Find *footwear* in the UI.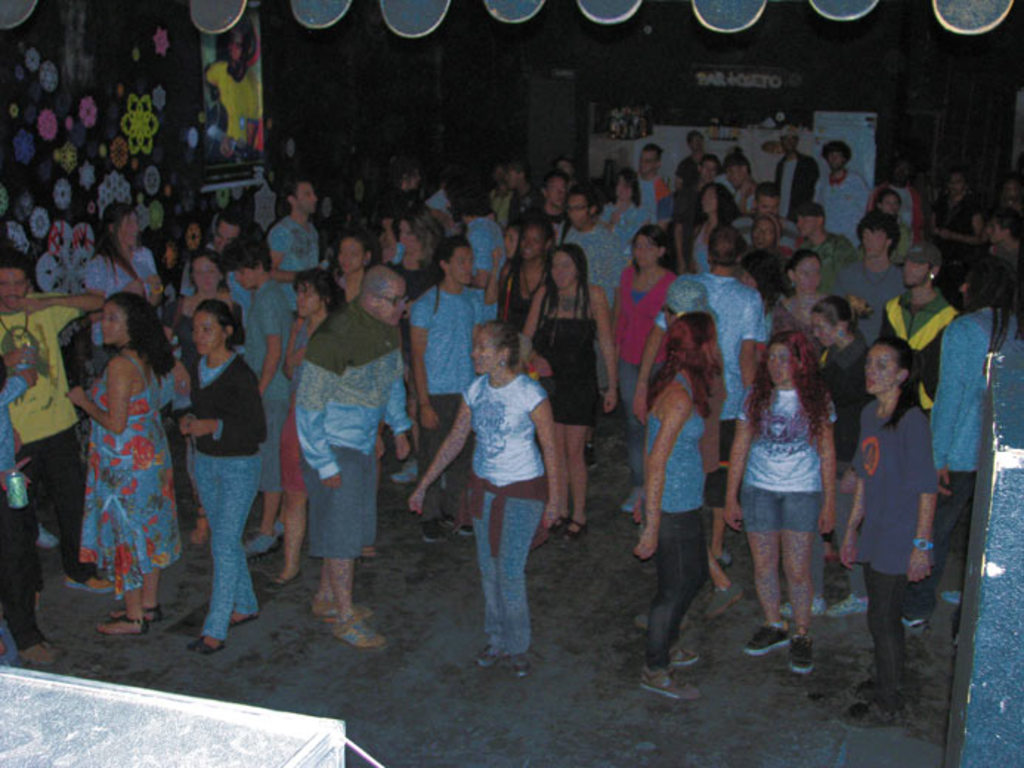
UI element at (460, 523, 474, 536).
